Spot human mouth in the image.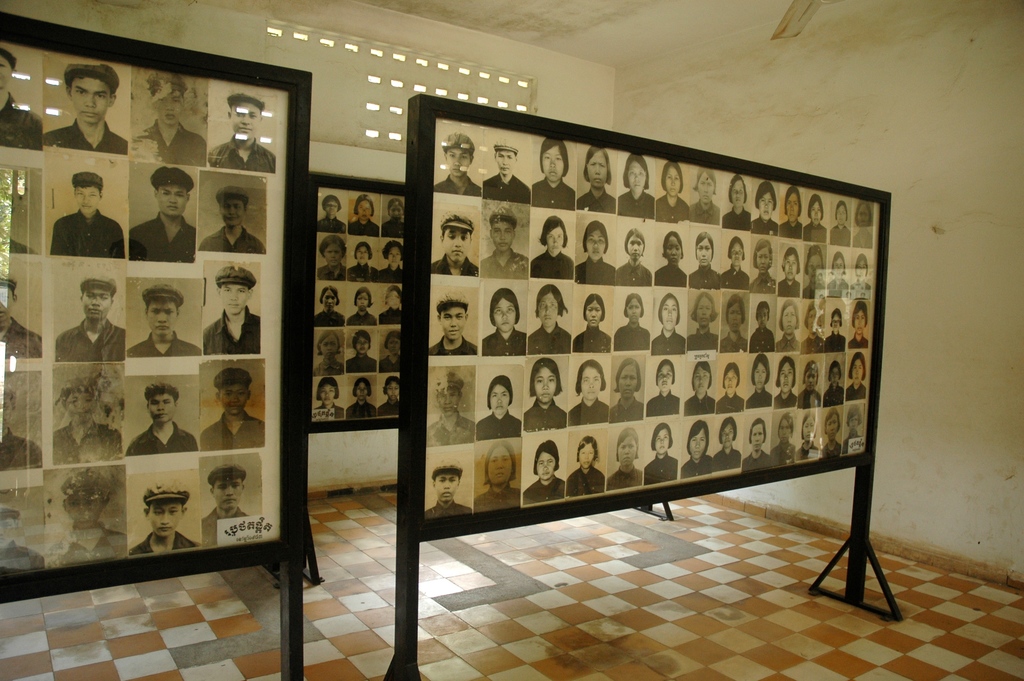
human mouth found at bbox(223, 498, 238, 504).
